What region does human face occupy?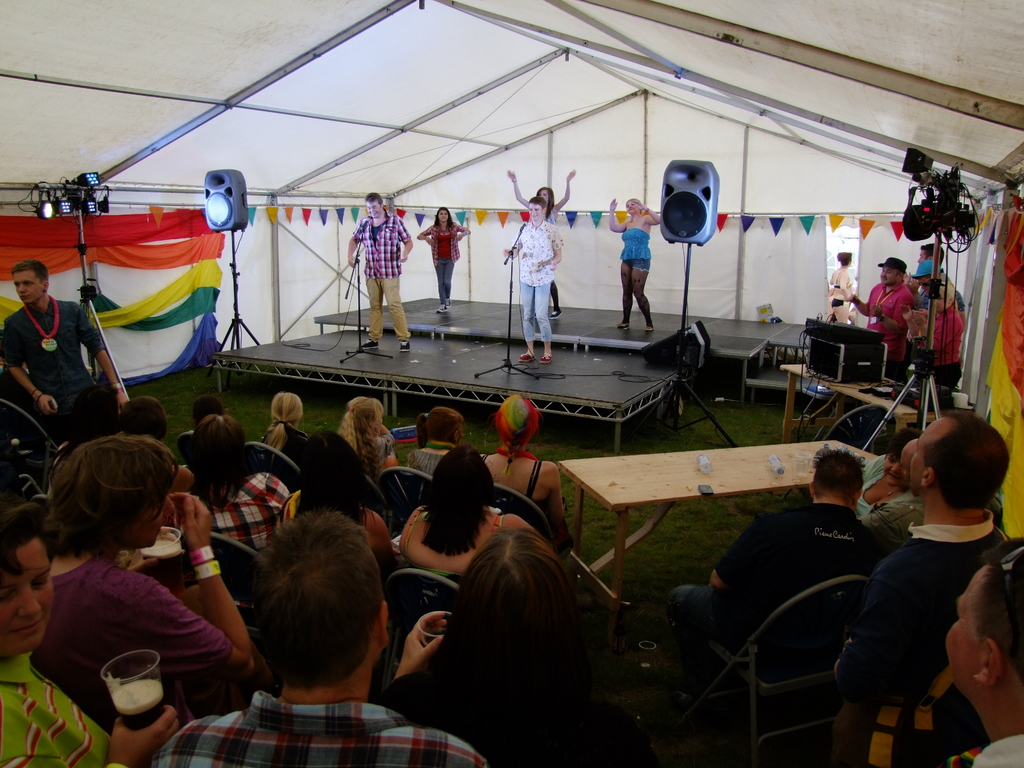
(left=438, top=212, right=447, bottom=221).
